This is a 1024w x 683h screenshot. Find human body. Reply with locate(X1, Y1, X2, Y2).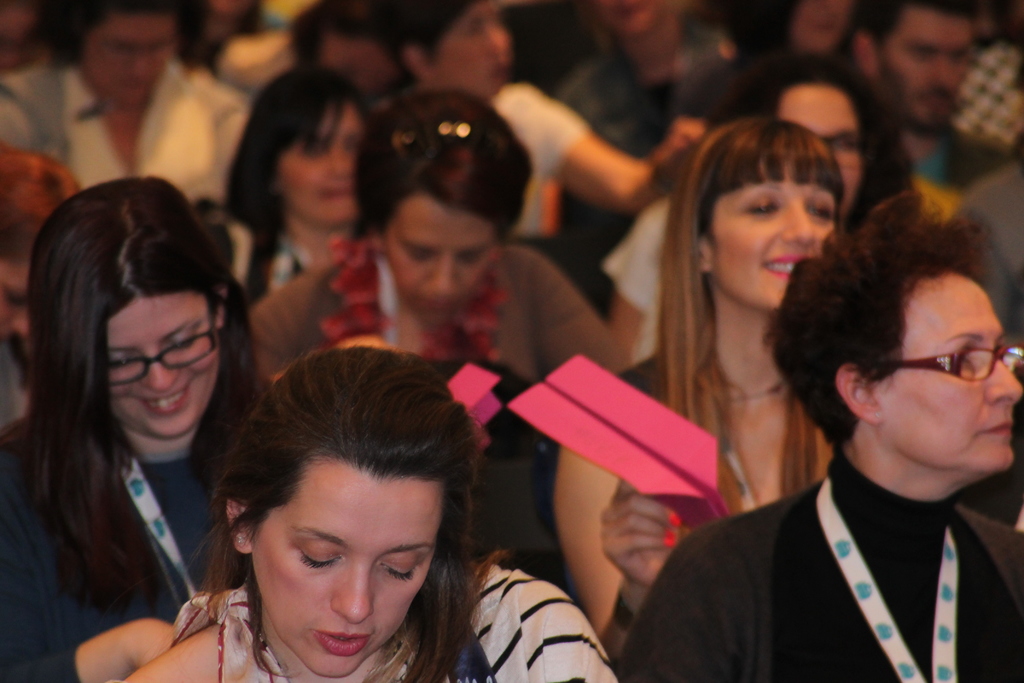
locate(113, 555, 616, 682).
